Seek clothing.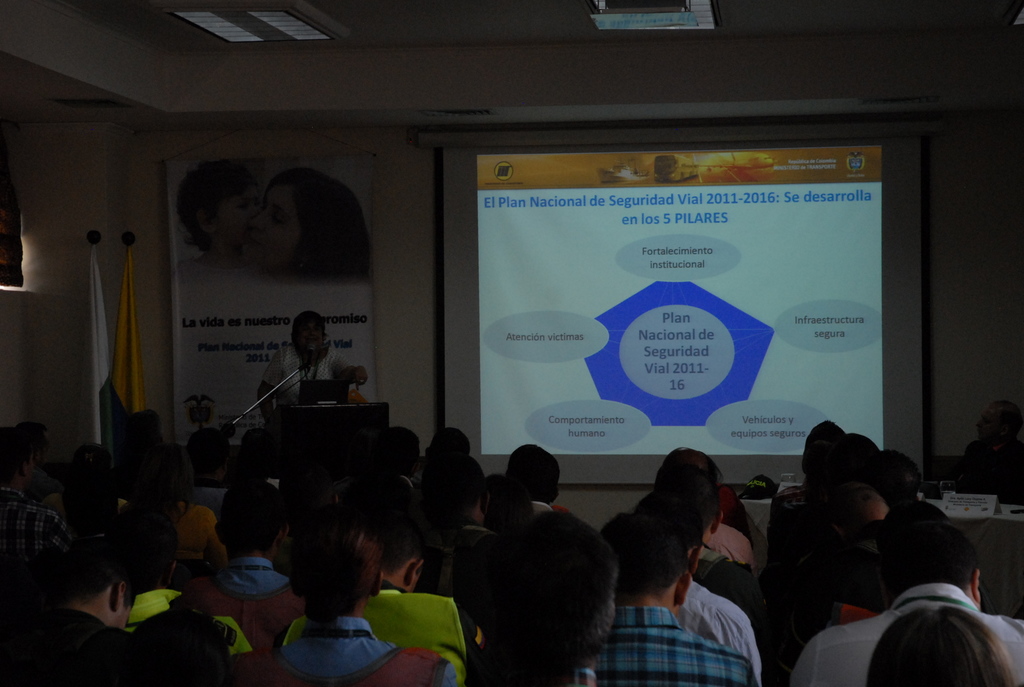
(263, 338, 352, 407).
